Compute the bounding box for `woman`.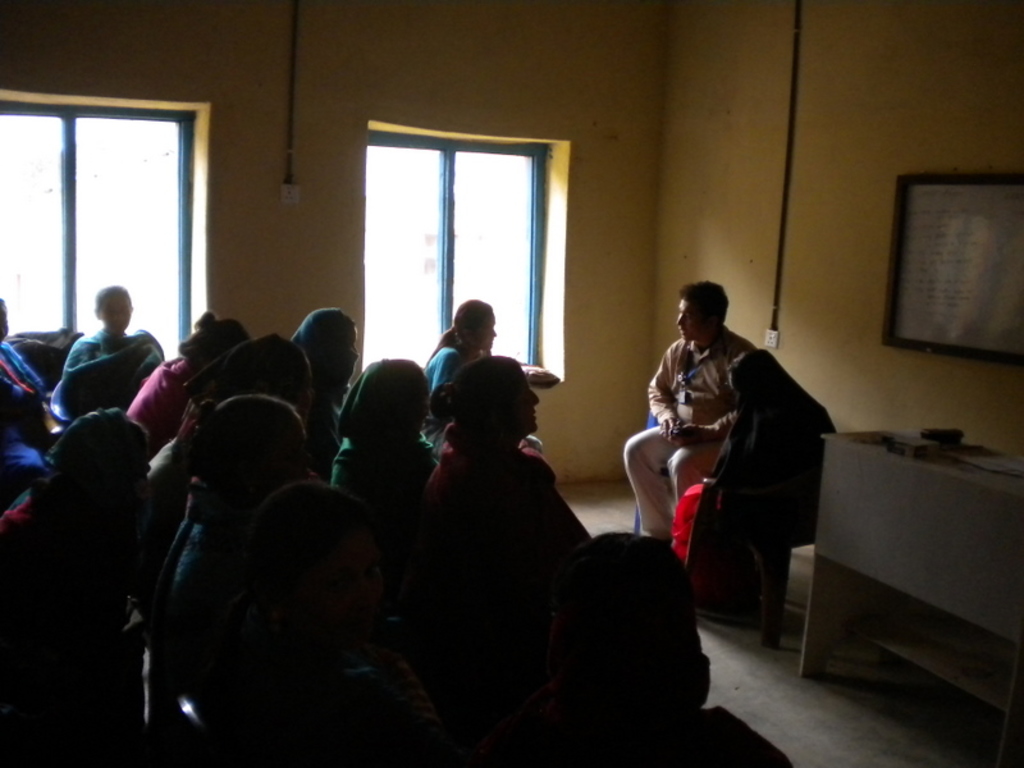
locate(691, 340, 836, 646).
